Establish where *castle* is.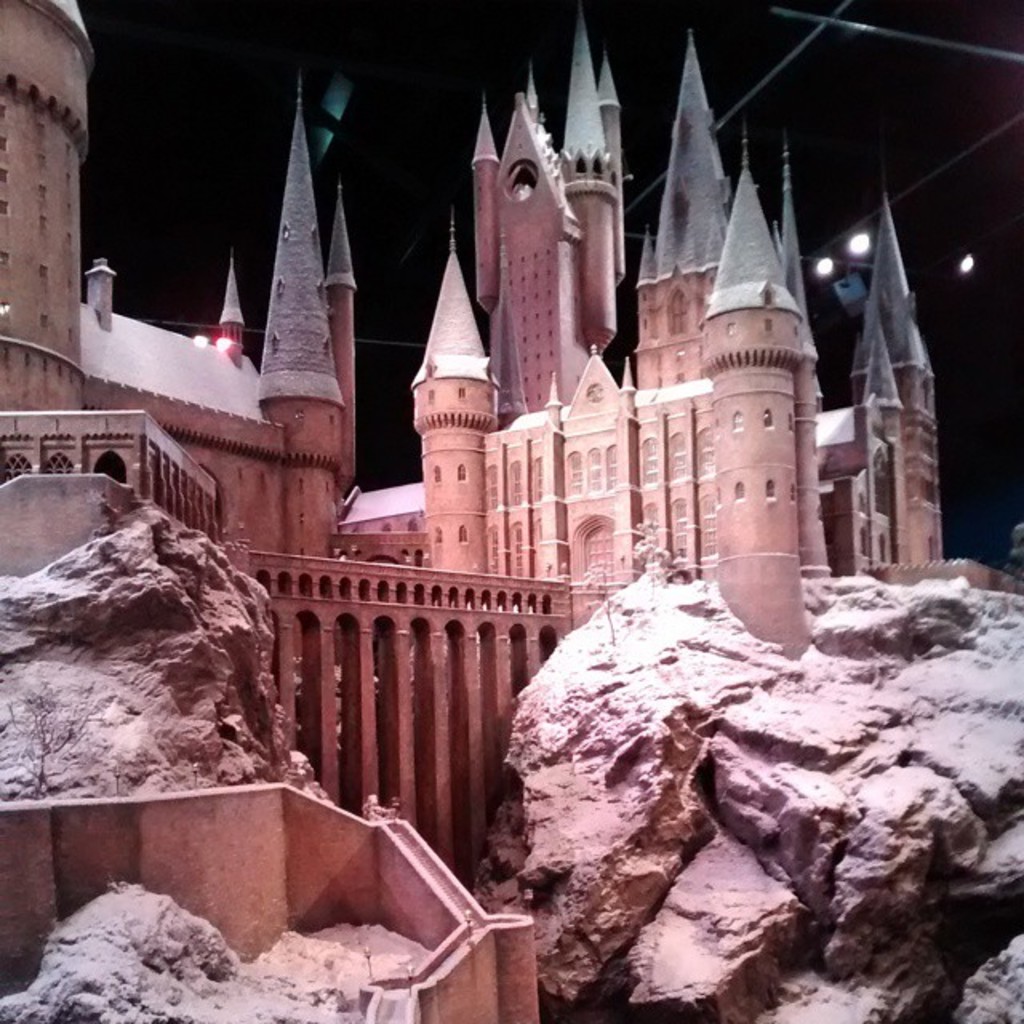
Established at 0/0/1022/1022.
